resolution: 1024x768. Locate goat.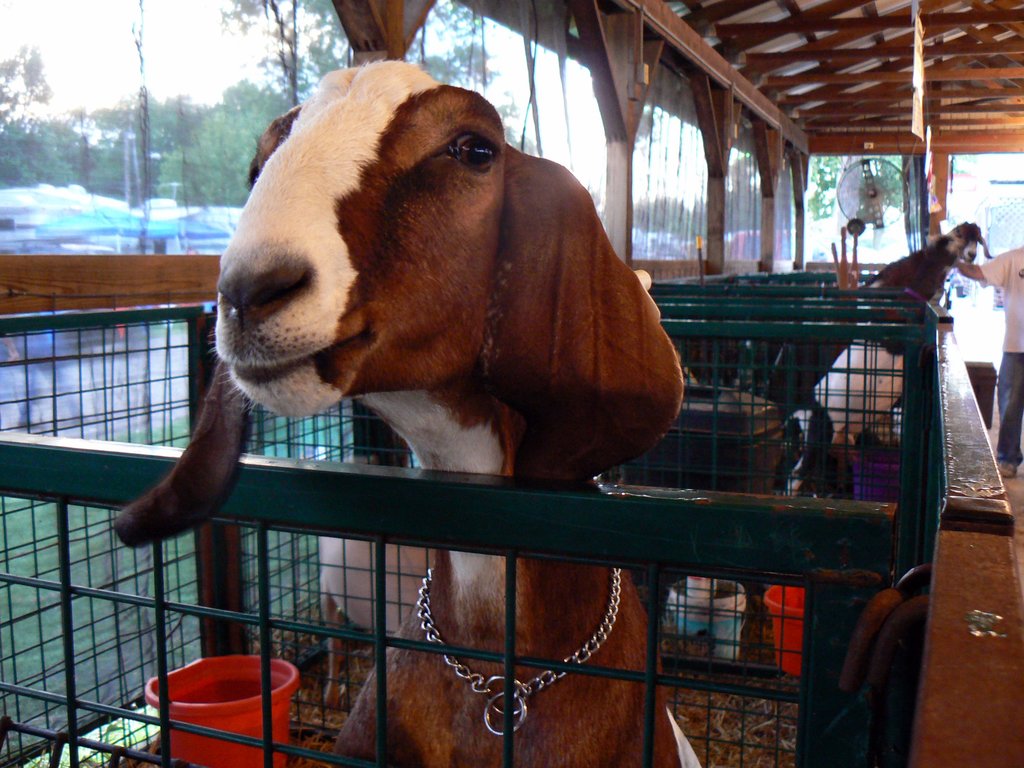
(781, 323, 908, 500).
